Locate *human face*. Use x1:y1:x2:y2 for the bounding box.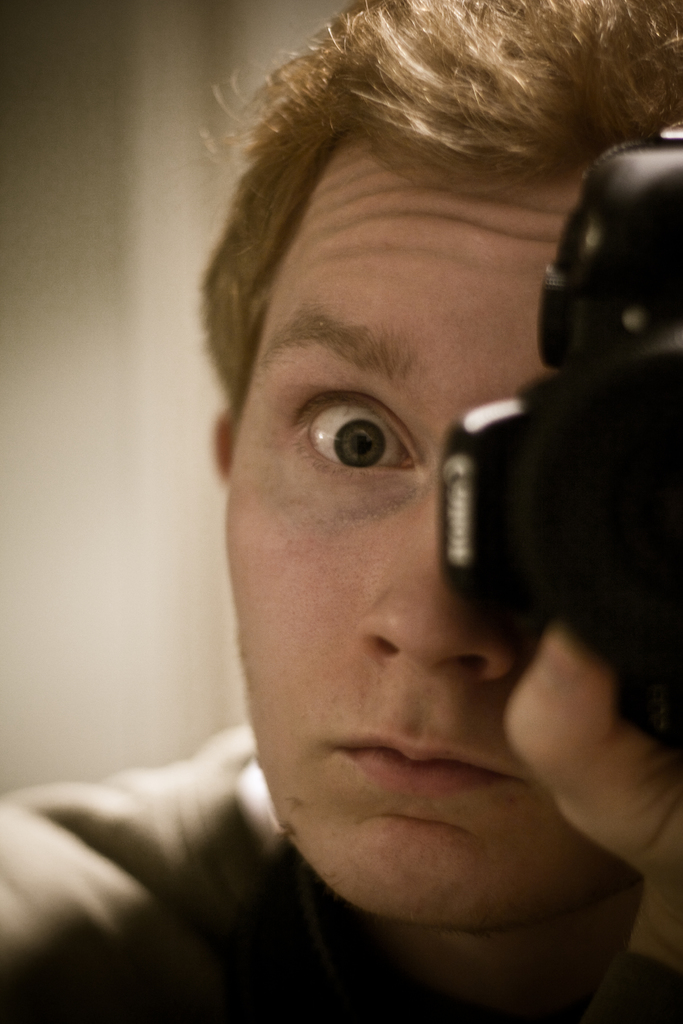
220:136:643:935.
